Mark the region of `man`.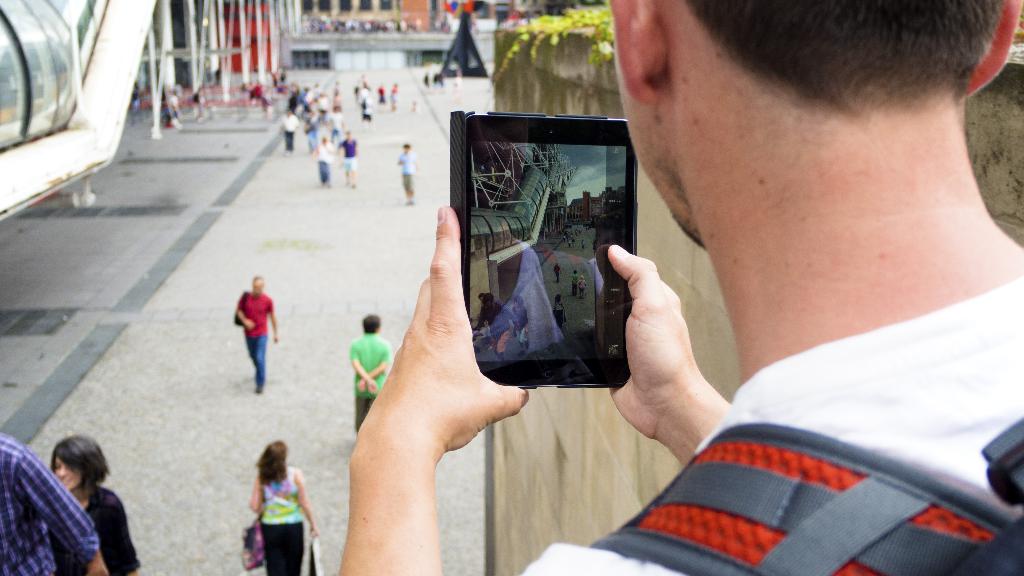
Region: (335,0,1023,575).
